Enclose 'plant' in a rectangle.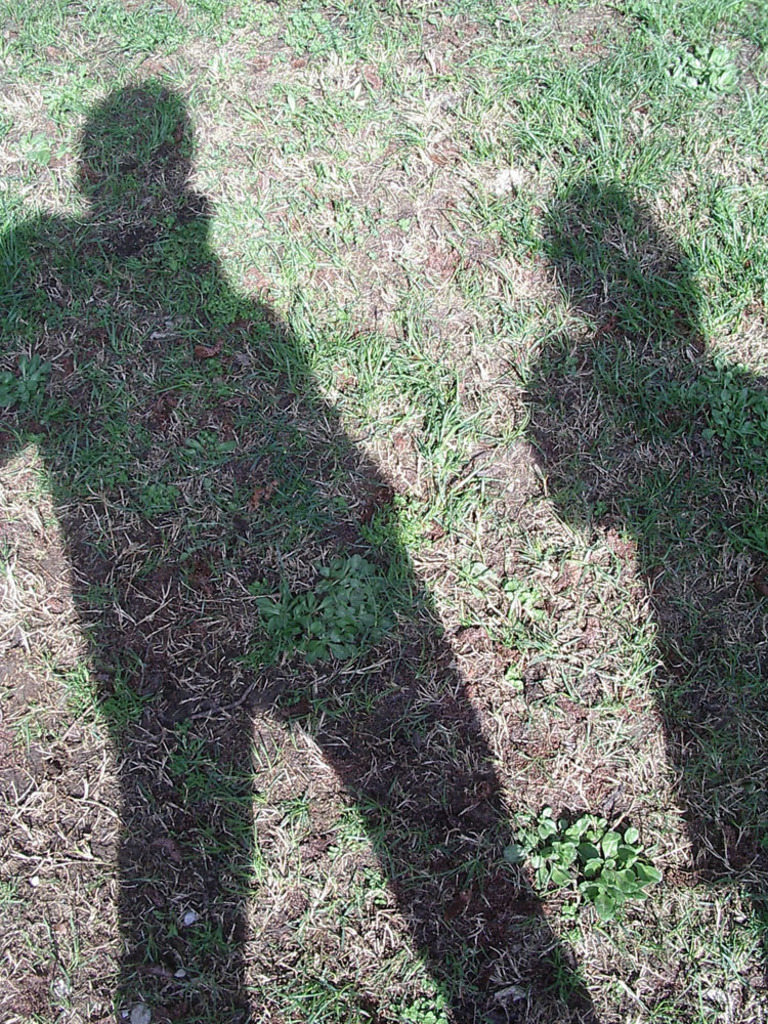
region(166, 722, 207, 793).
